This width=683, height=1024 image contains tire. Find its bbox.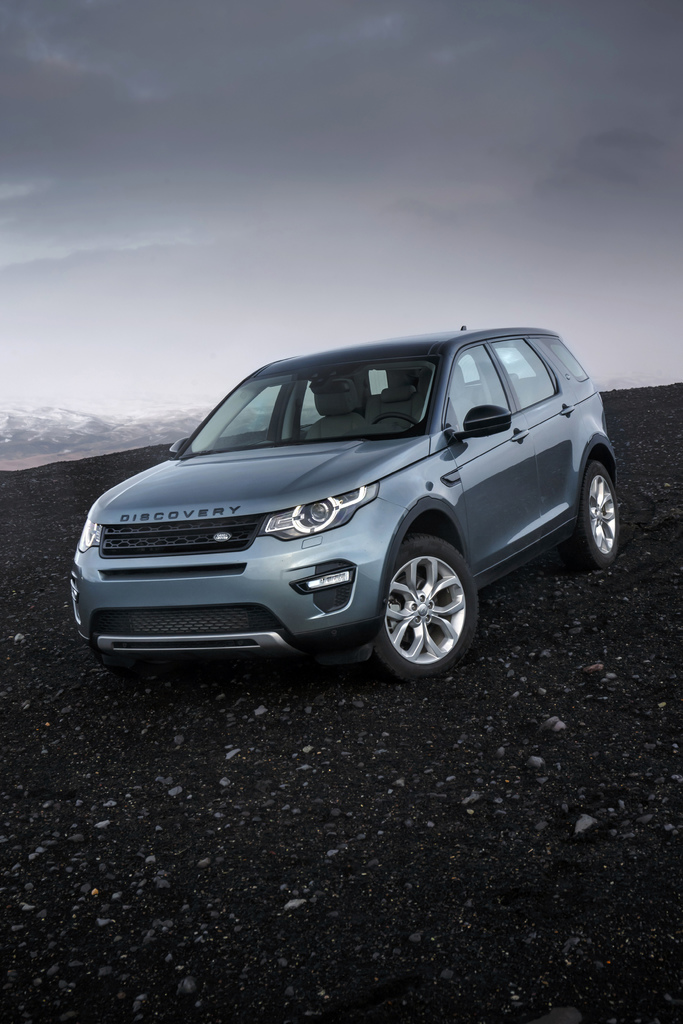
{"left": 576, "top": 456, "right": 627, "bottom": 566}.
